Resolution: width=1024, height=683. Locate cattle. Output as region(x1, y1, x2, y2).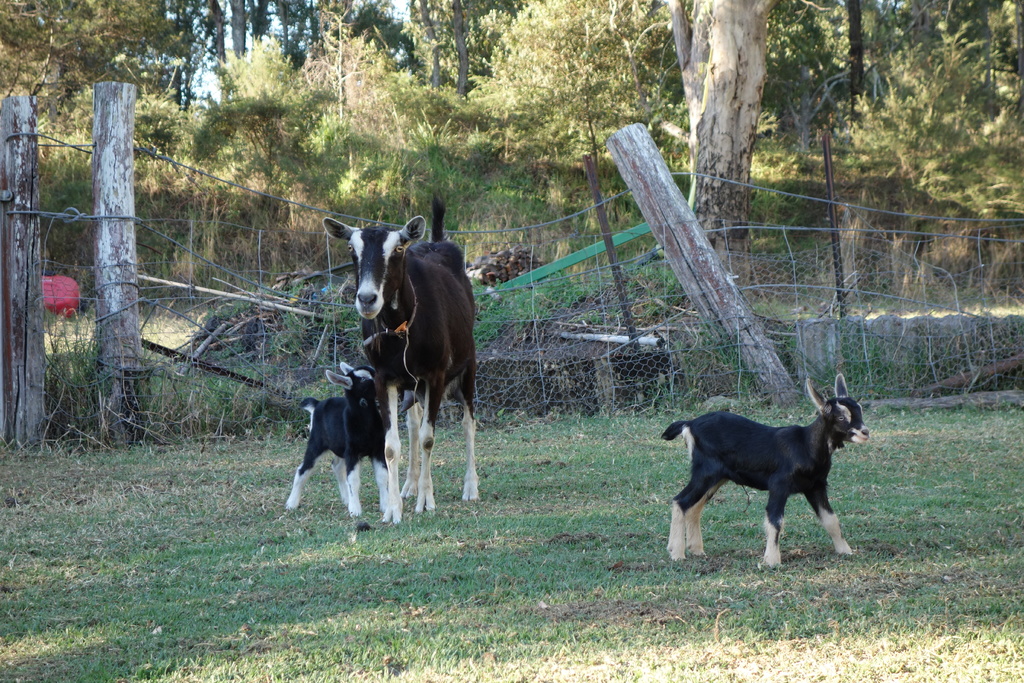
region(289, 357, 394, 520).
